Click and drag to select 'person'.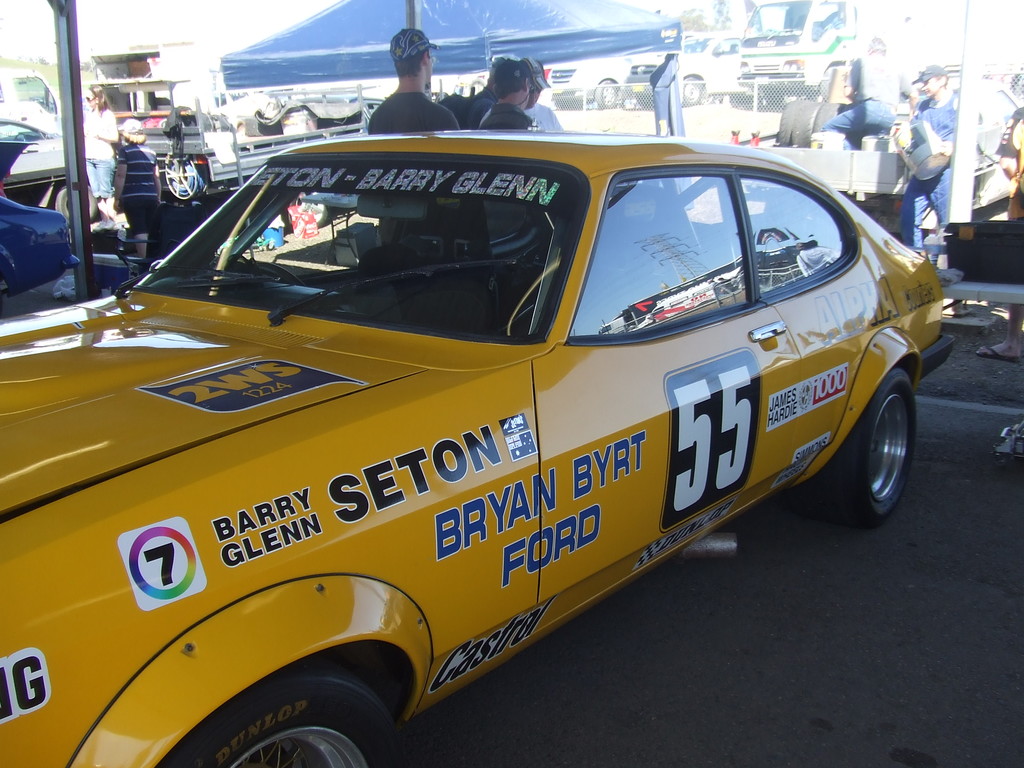
Selection: (898, 65, 960, 252).
